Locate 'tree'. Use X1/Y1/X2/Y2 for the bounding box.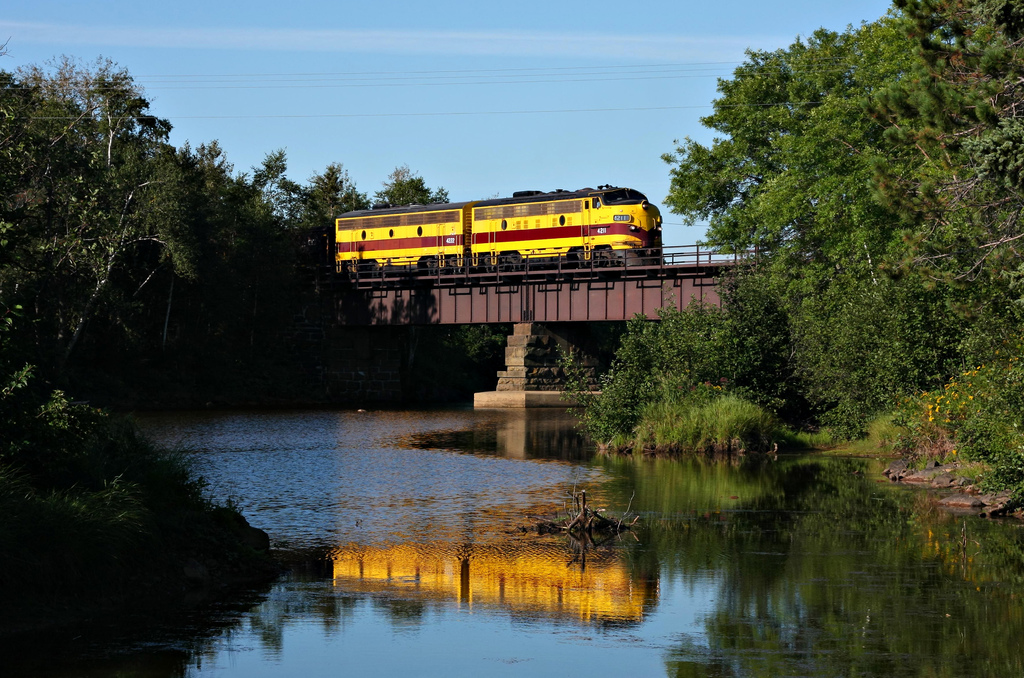
376/155/452/201.
